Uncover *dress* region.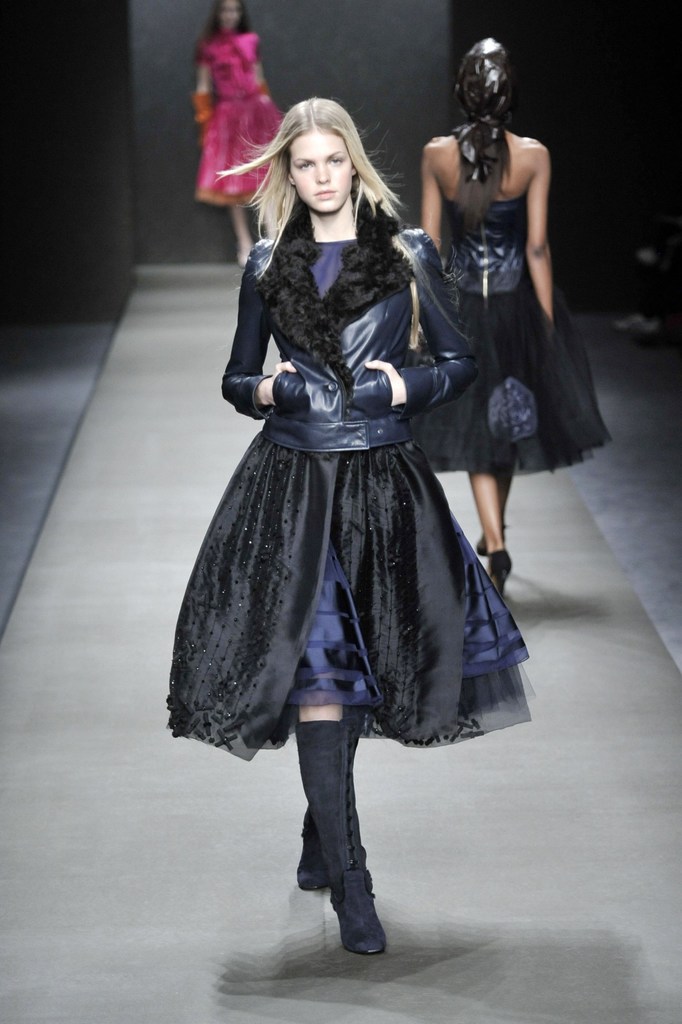
Uncovered: 196 28 287 207.
